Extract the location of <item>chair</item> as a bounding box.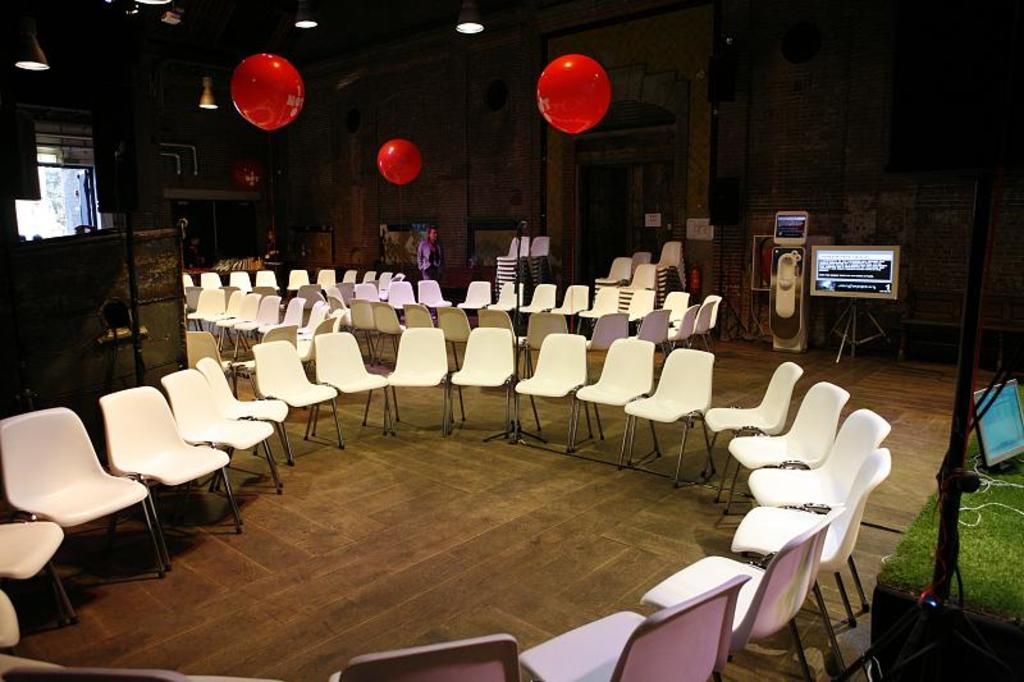
256, 262, 278, 285.
